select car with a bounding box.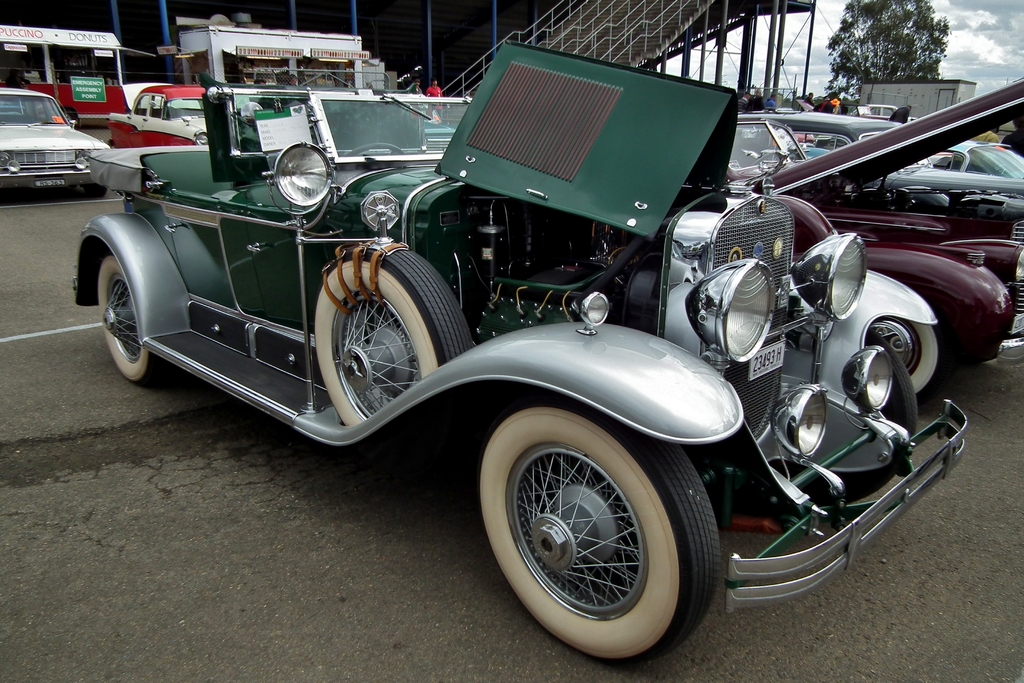
select_region(72, 41, 966, 671).
